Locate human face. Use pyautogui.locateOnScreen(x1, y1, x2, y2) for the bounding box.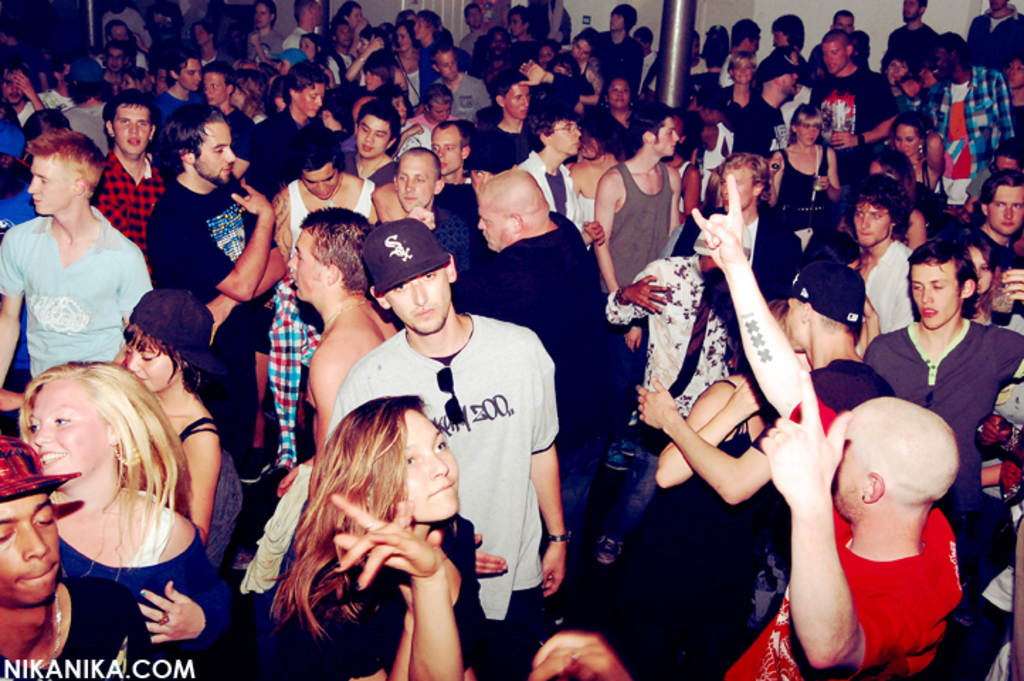
pyautogui.locateOnScreen(986, 0, 1006, 10).
